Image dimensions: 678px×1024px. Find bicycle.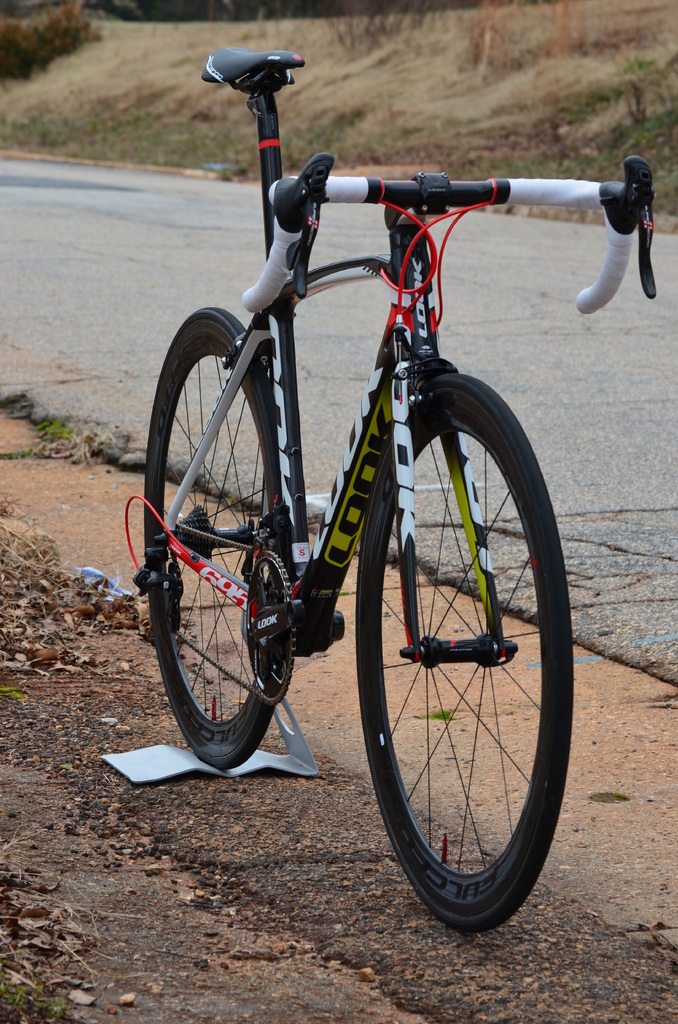
bbox(111, 0, 663, 923).
